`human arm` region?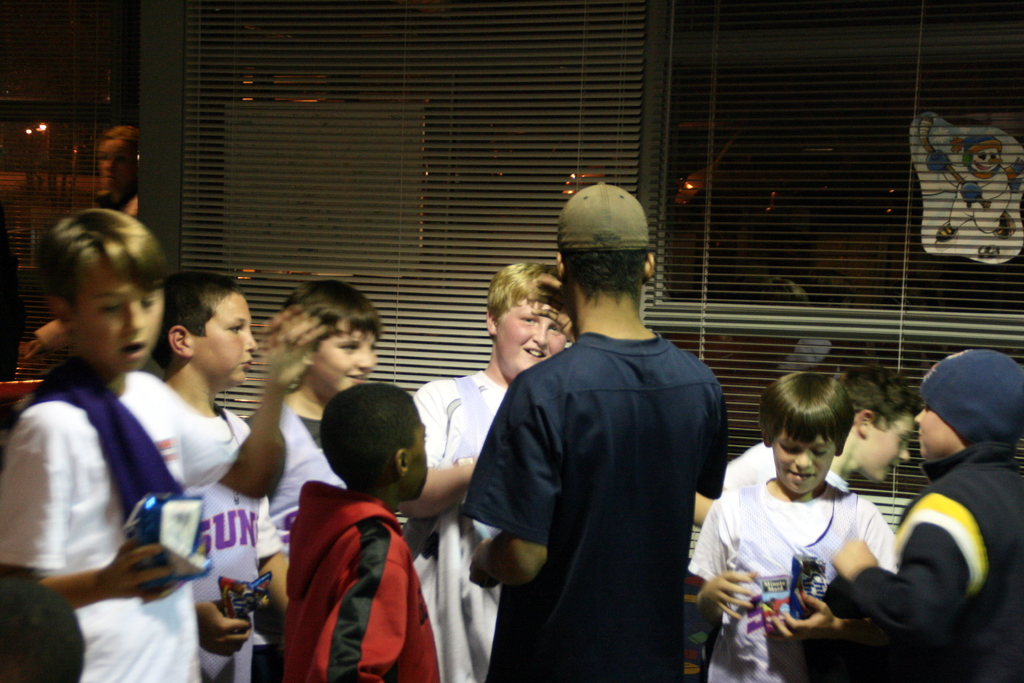
x1=316 y1=528 x2=391 y2=682
